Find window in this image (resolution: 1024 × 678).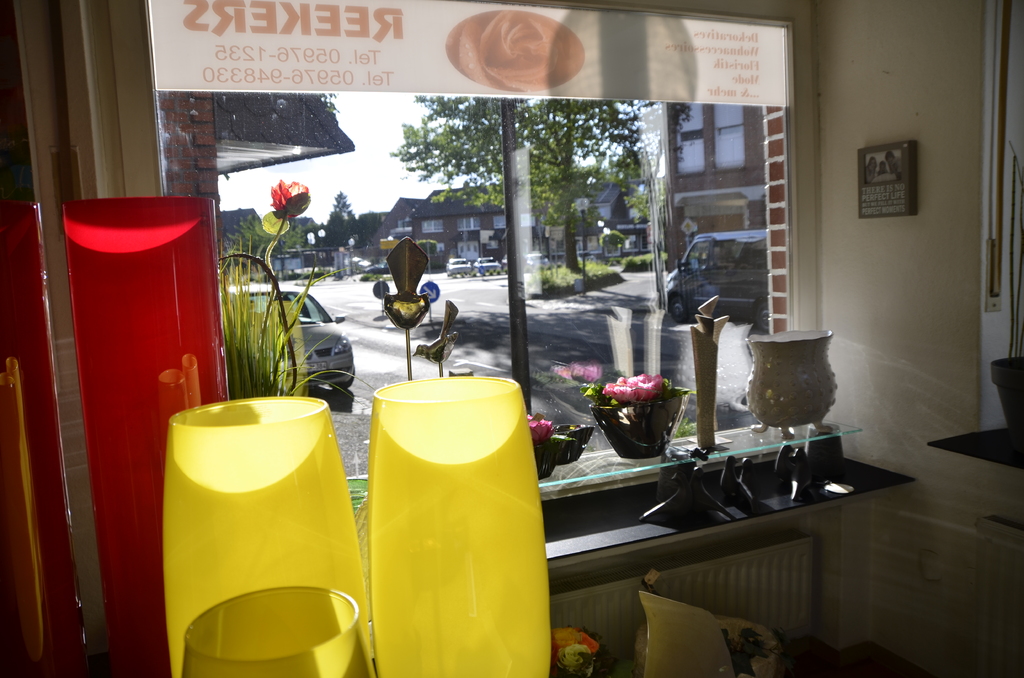
[457,215,479,230].
